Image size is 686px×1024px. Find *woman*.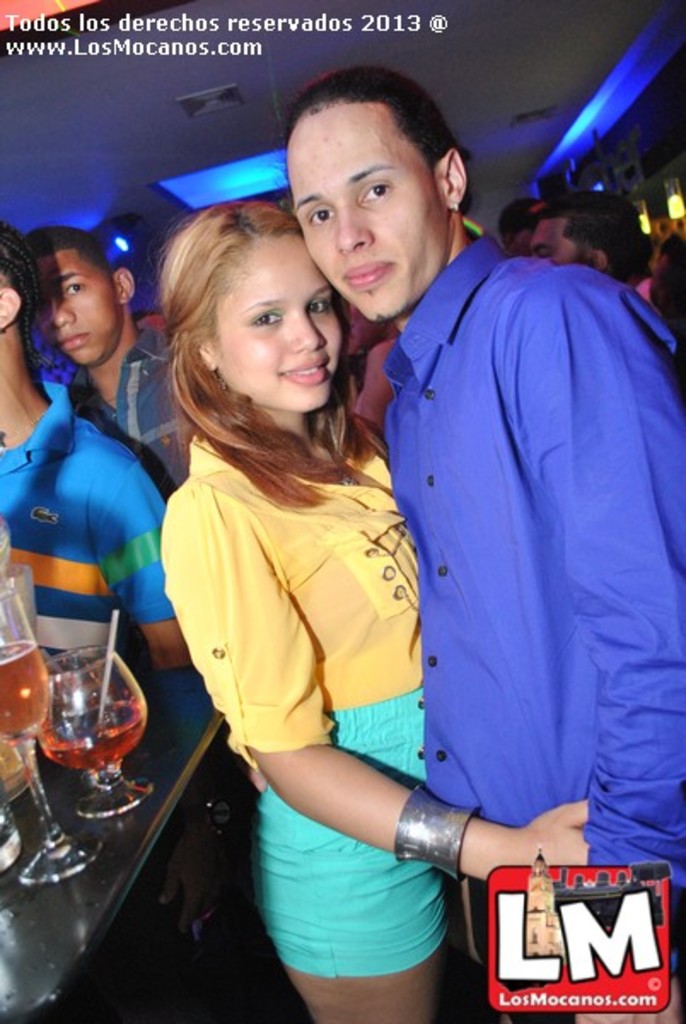
[147, 138, 468, 1022].
